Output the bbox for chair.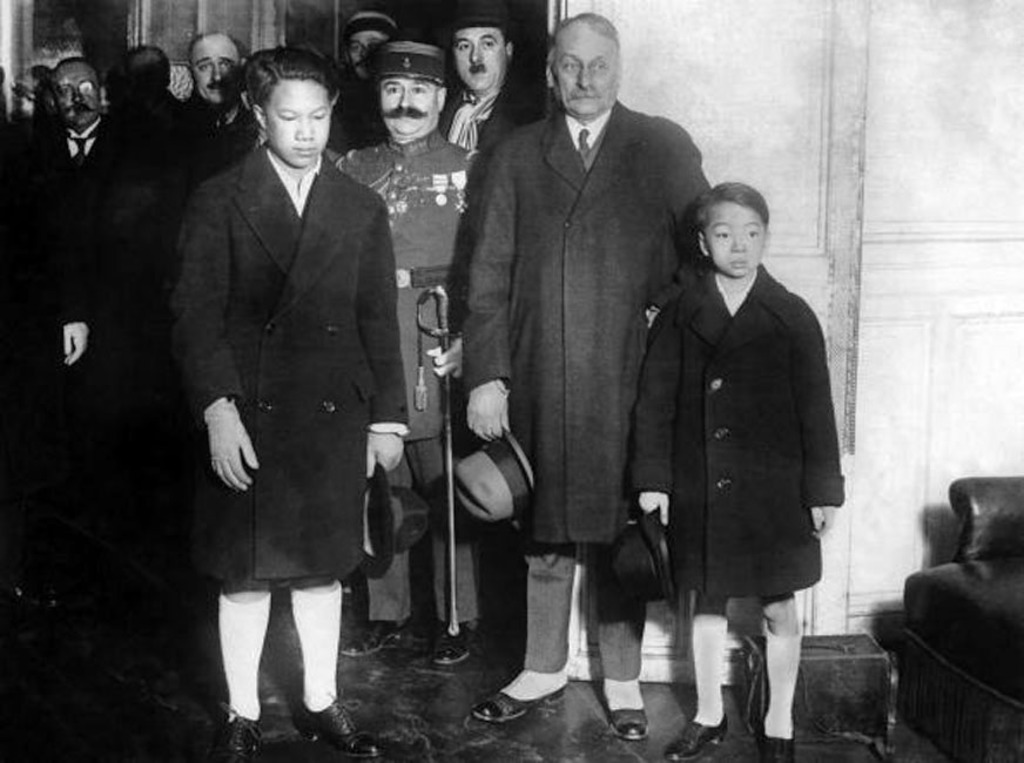
<bbox>884, 475, 1022, 743</bbox>.
